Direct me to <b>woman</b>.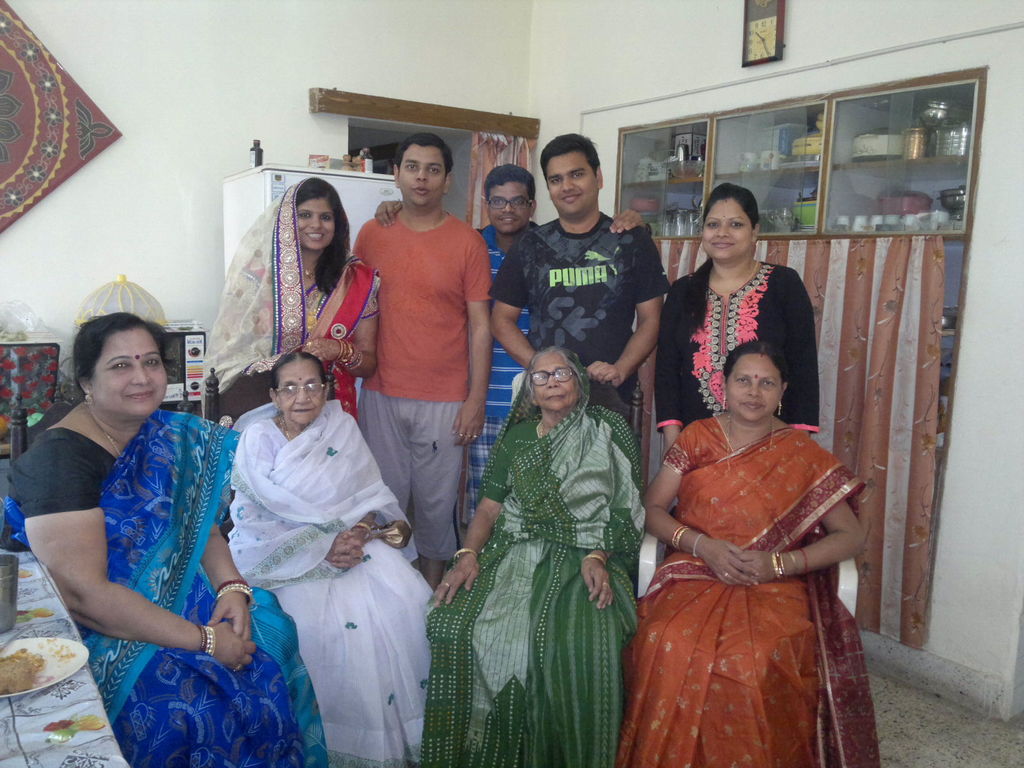
Direction: BBox(419, 345, 646, 767).
